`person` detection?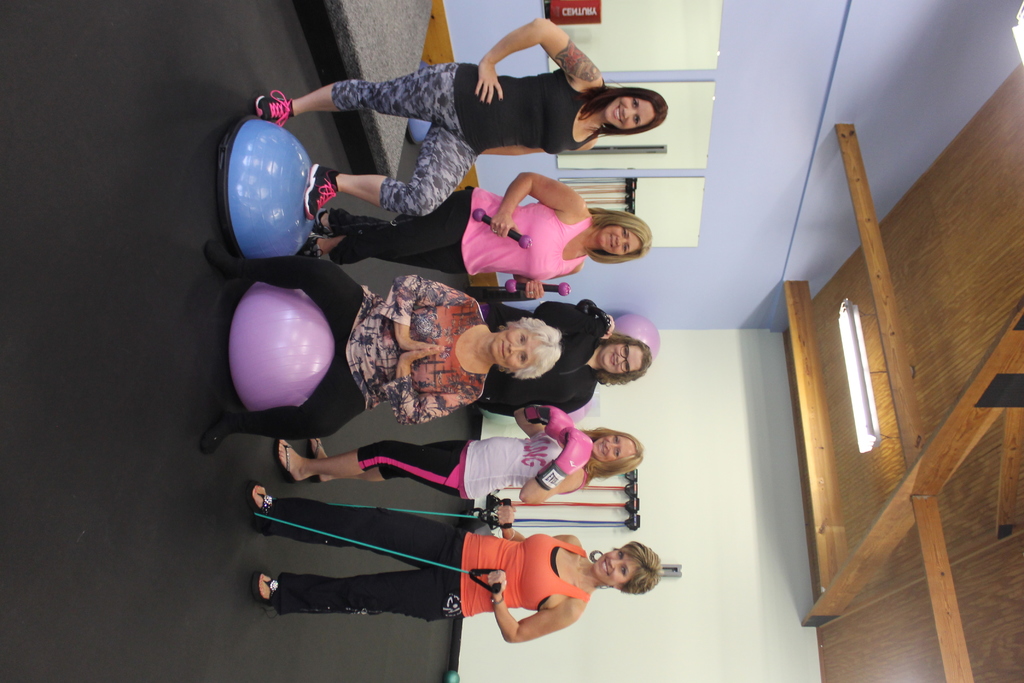
Rect(474, 290, 653, 418)
